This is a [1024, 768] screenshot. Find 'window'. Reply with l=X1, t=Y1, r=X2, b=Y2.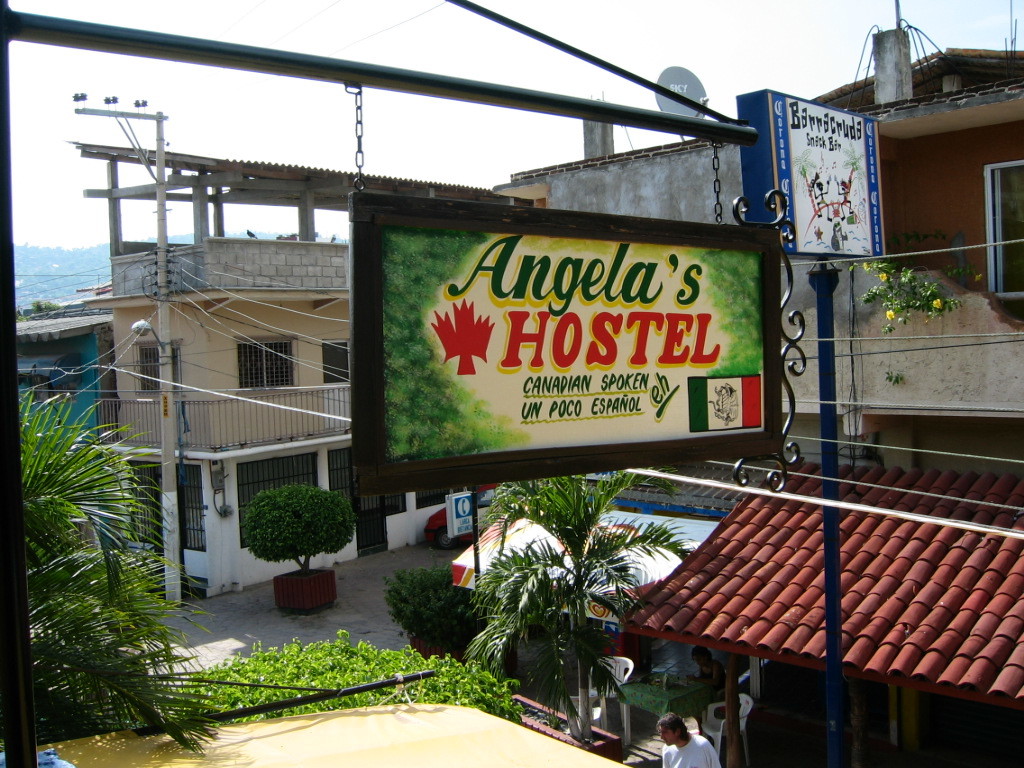
l=327, t=448, r=410, b=524.
